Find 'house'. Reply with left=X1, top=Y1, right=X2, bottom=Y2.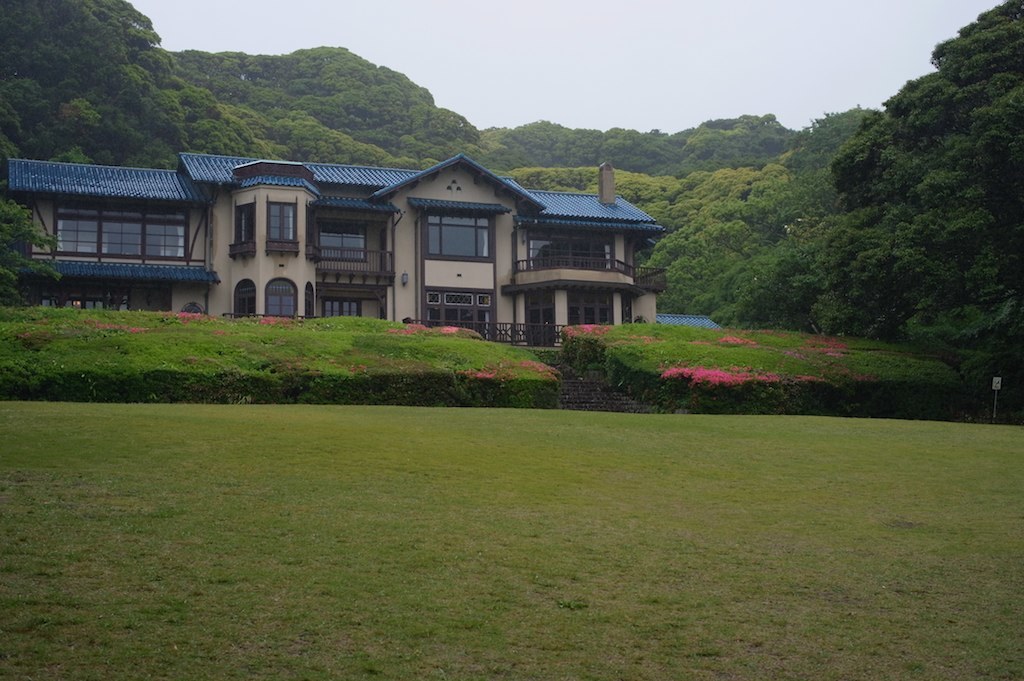
left=519, top=168, right=644, bottom=337.
